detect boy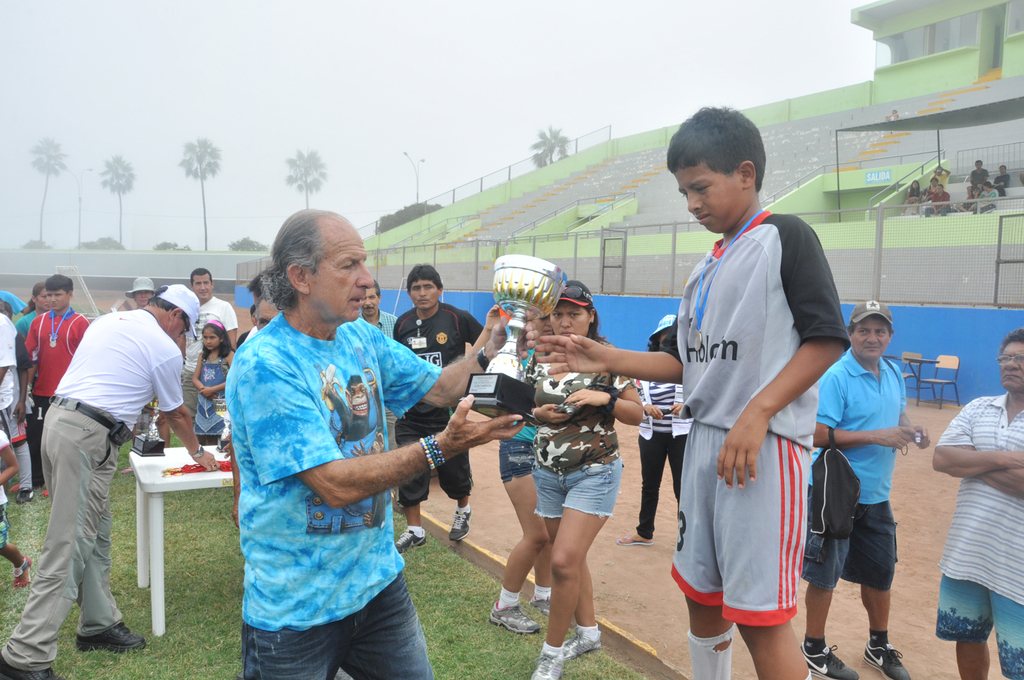
(x1=533, y1=99, x2=866, y2=679)
